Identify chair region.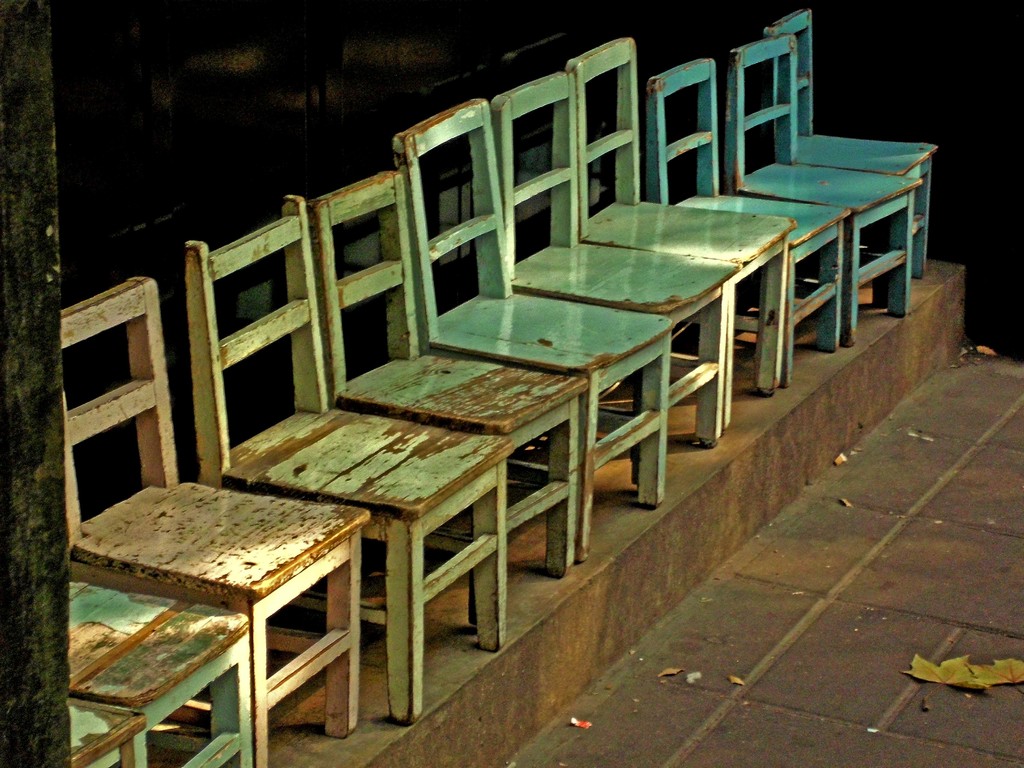
Region: select_region(35, 258, 369, 747).
